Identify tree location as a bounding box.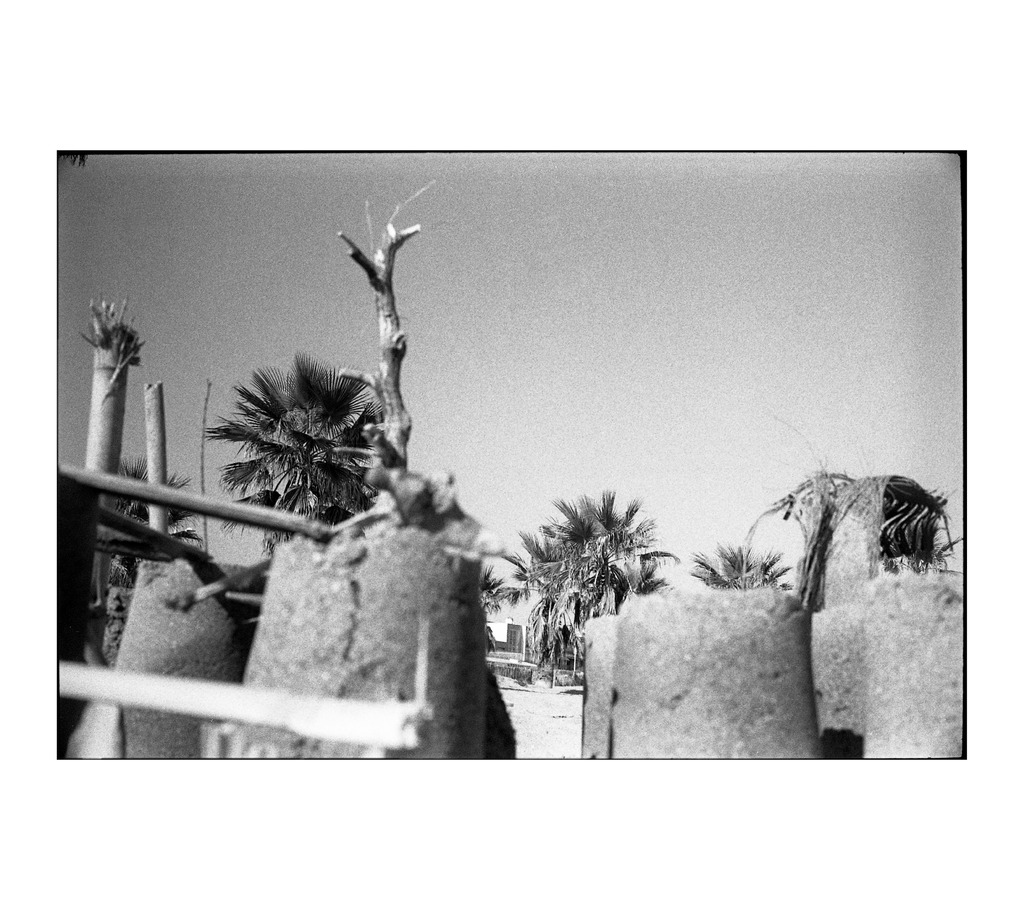
(202, 345, 407, 562).
